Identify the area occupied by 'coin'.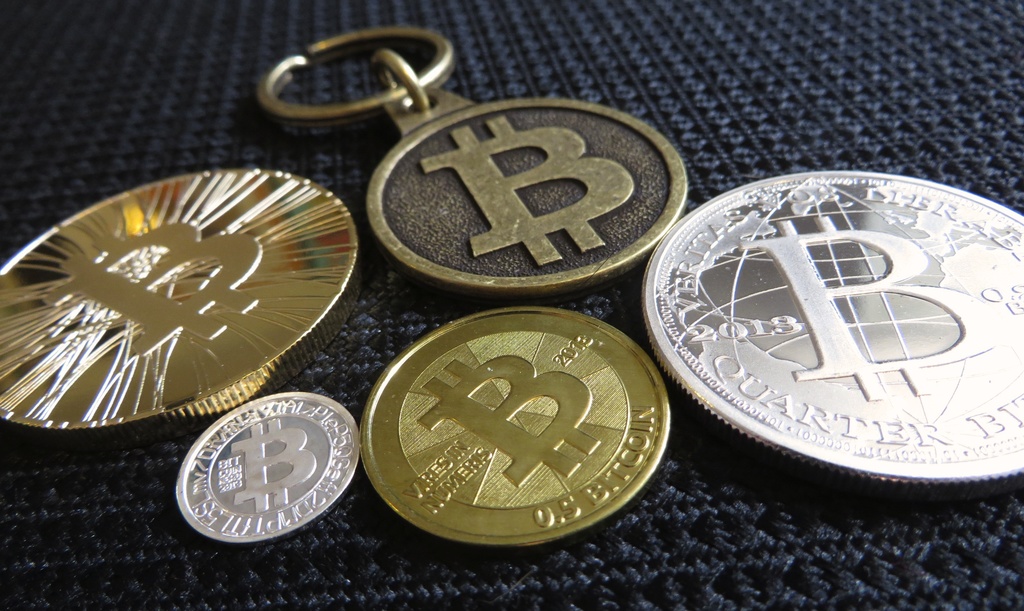
Area: (left=362, top=305, right=666, bottom=545).
